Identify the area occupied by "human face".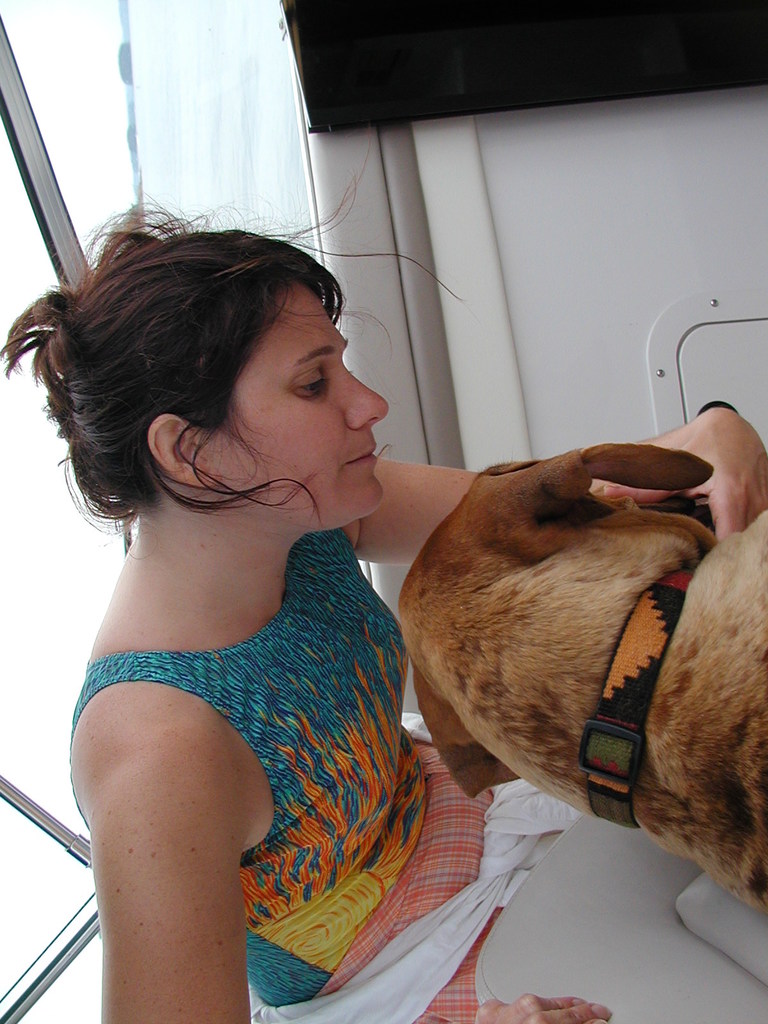
Area: locate(232, 287, 386, 504).
